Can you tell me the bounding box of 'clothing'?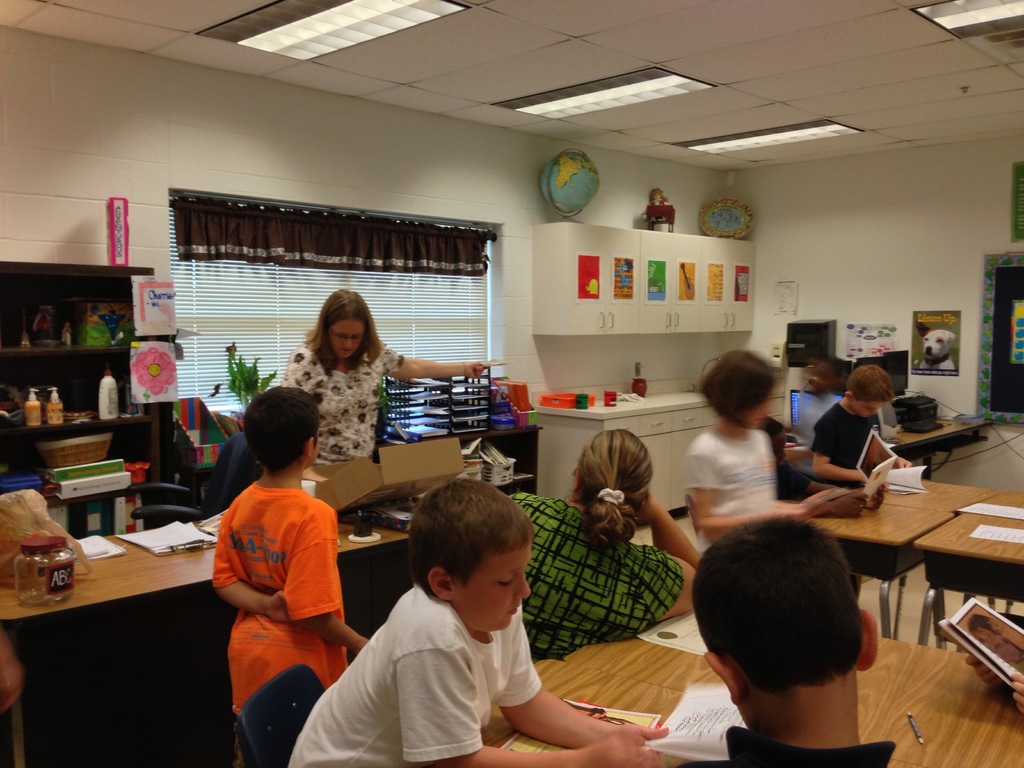
rect(682, 422, 771, 548).
